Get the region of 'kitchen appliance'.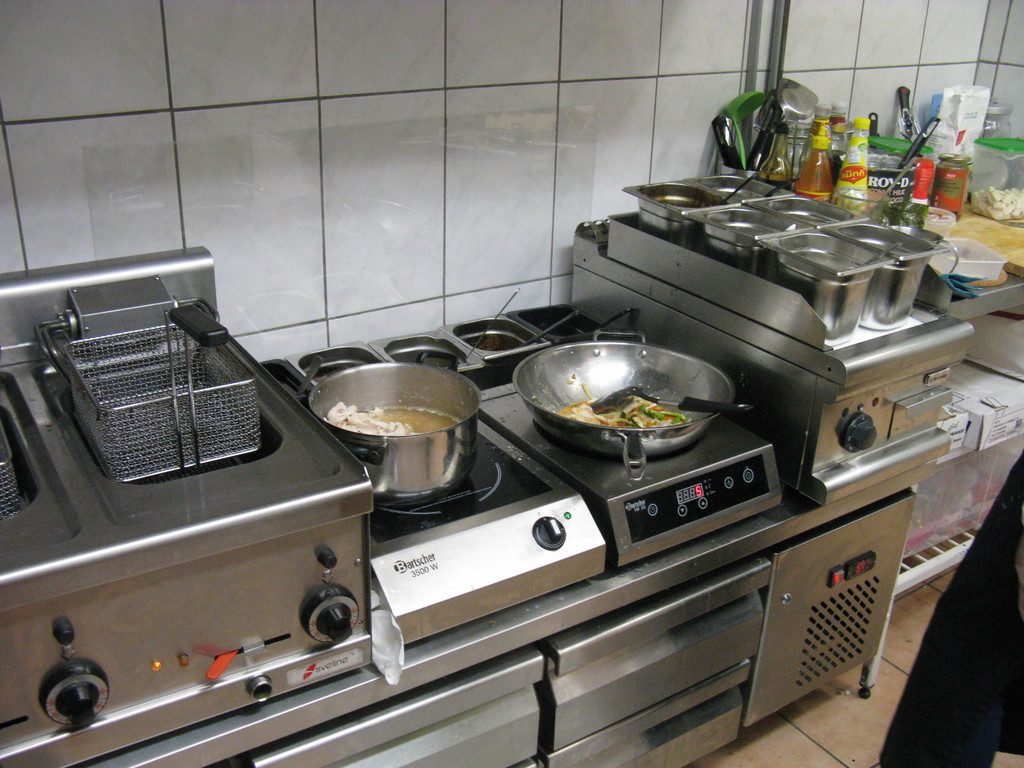
{"left": 0, "top": 246, "right": 374, "bottom": 767}.
